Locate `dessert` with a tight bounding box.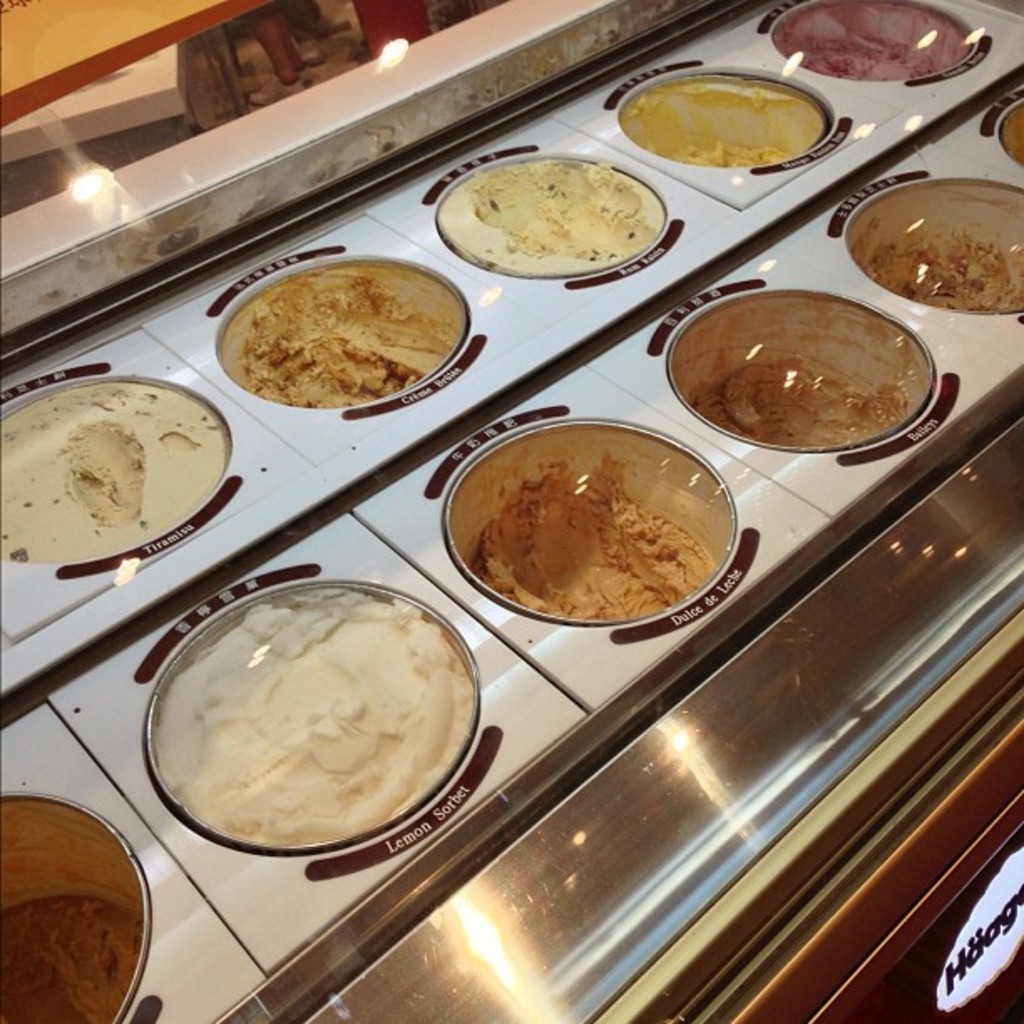
left=465, top=472, right=716, bottom=617.
